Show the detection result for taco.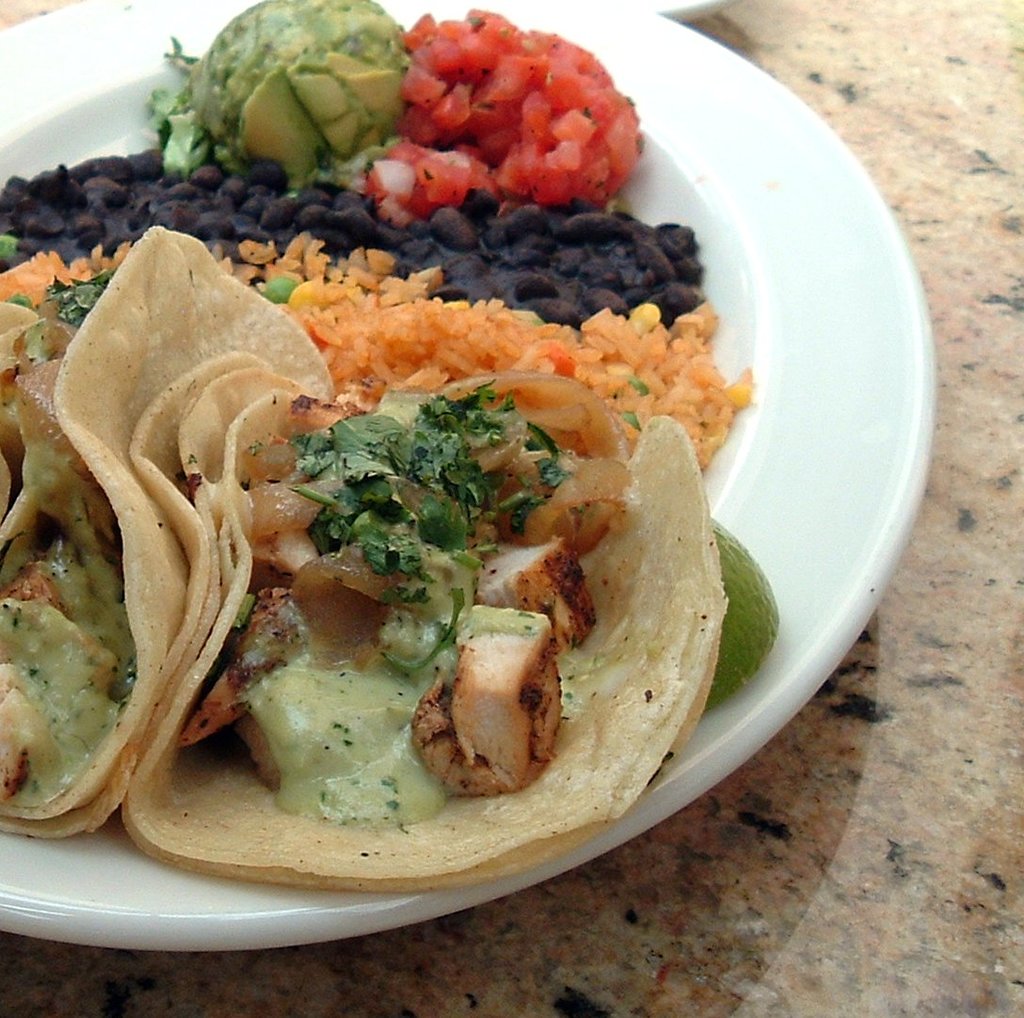
x1=123, y1=365, x2=730, y2=884.
